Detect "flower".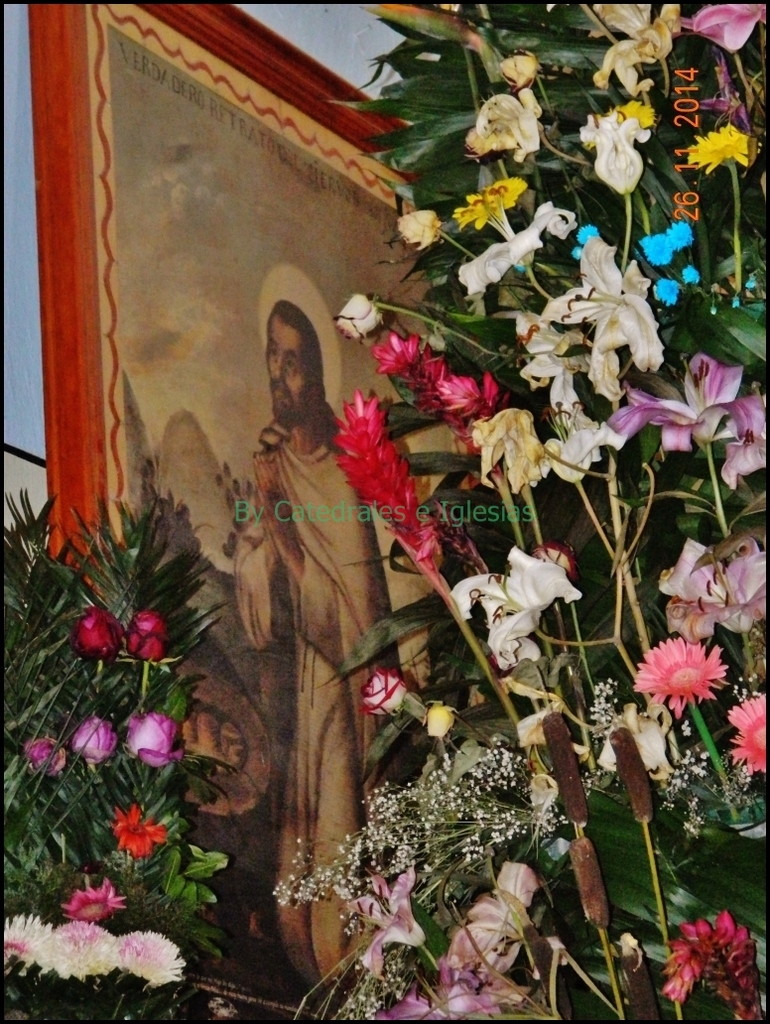
Detected at bbox=[72, 603, 125, 660].
